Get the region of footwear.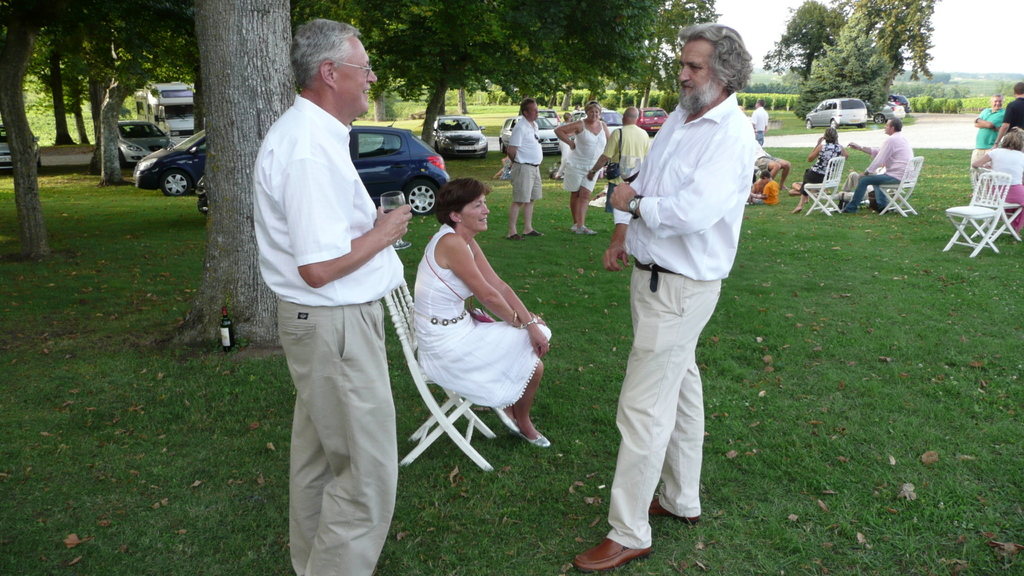
l=504, t=234, r=524, b=241.
